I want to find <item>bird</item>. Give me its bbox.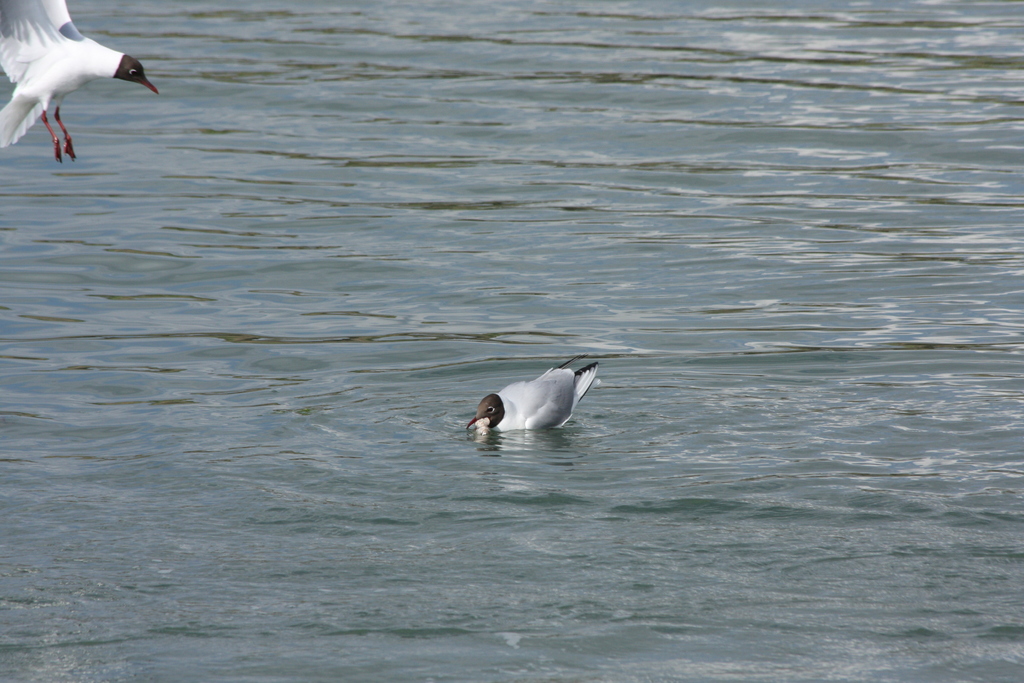
Rect(3, 0, 153, 142).
